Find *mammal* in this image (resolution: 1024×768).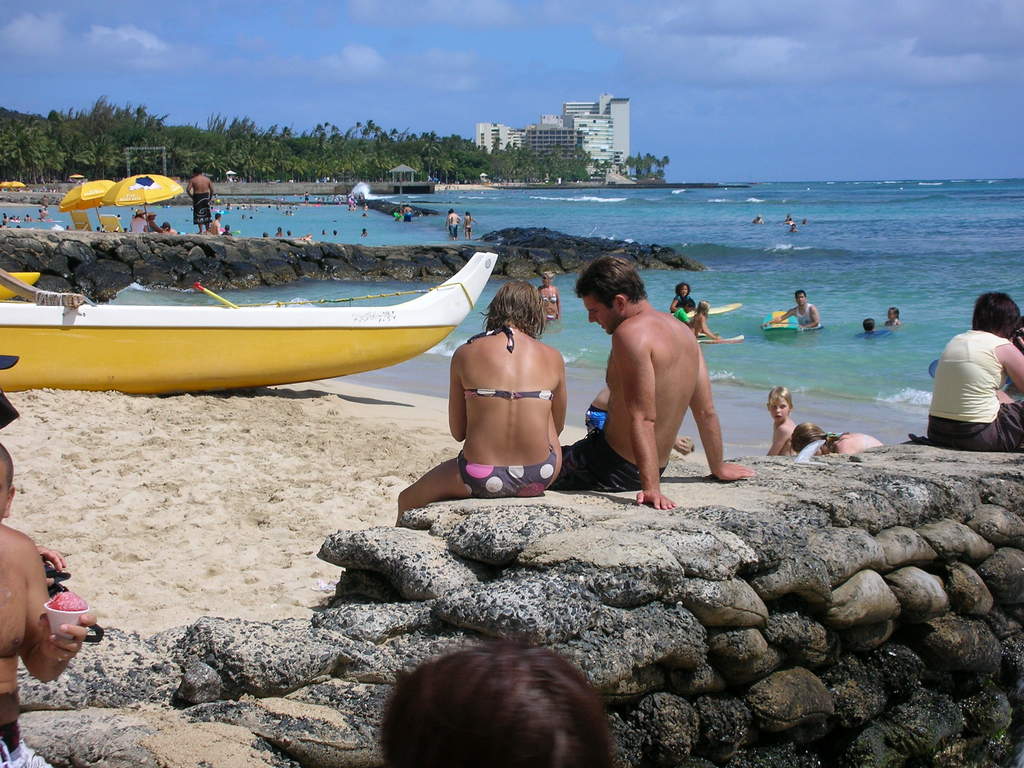
[x1=788, y1=223, x2=796, y2=231].
